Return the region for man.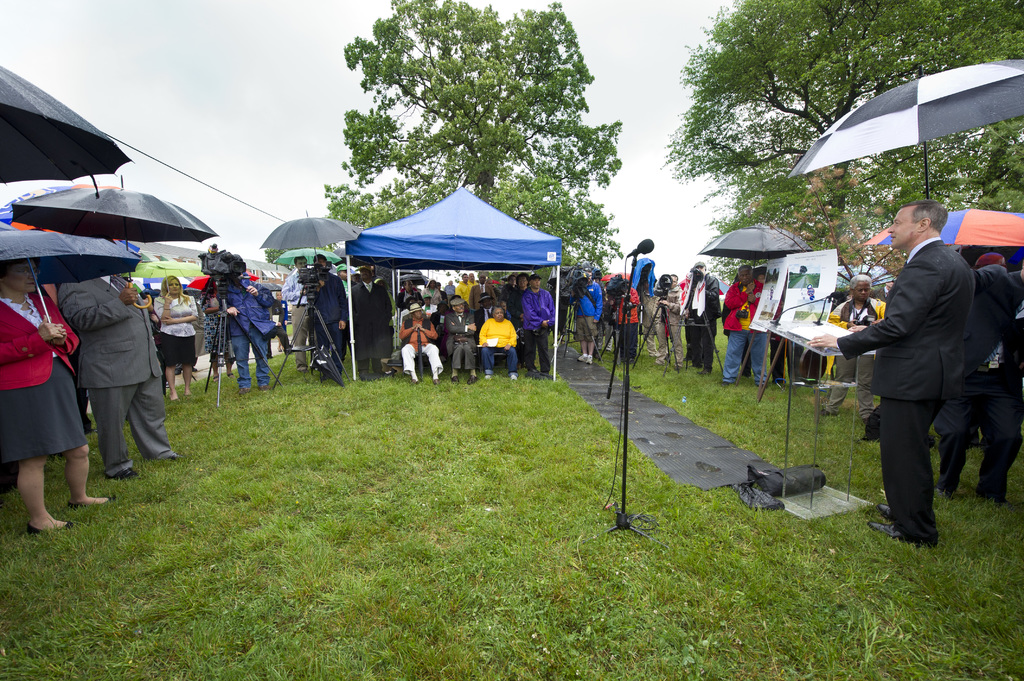
locate(271, 249, 330, 374).
